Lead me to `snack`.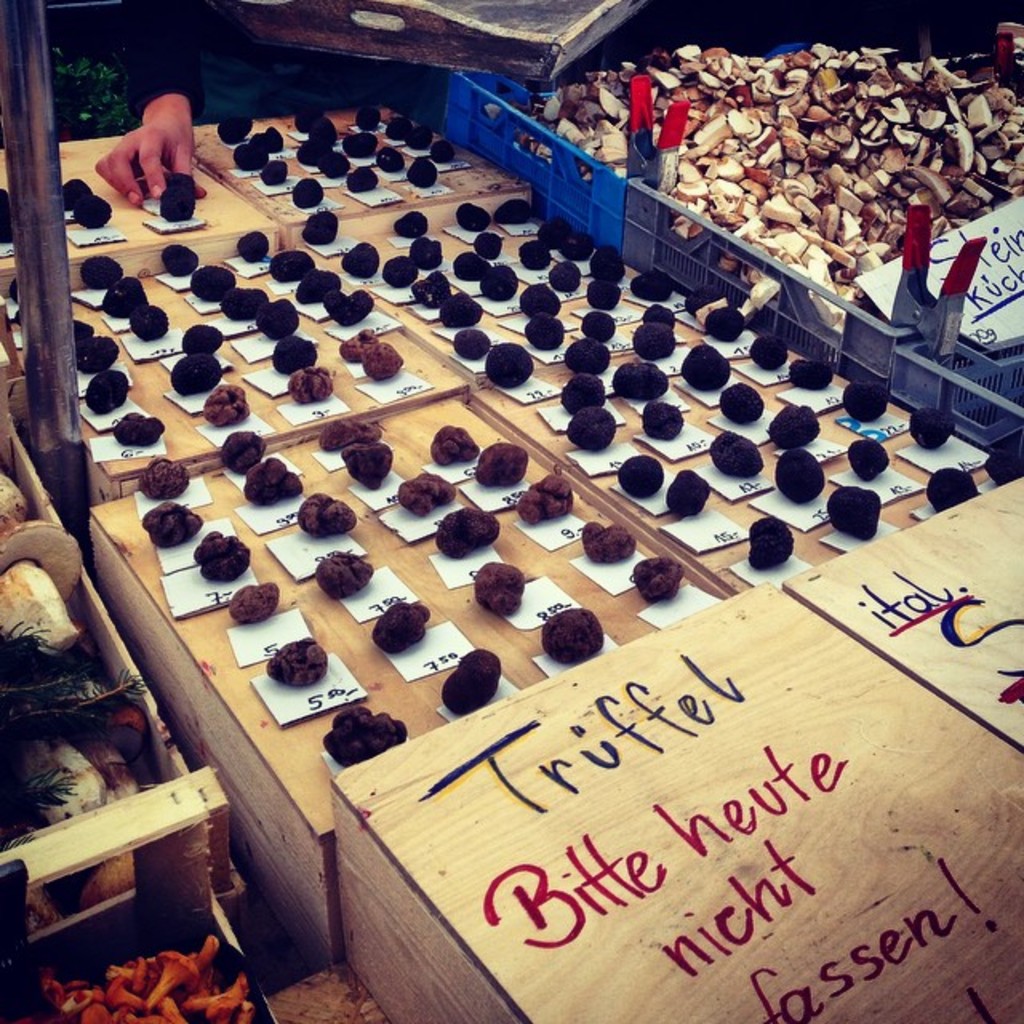
Lead to BBox(643, 400, 688, 442).
